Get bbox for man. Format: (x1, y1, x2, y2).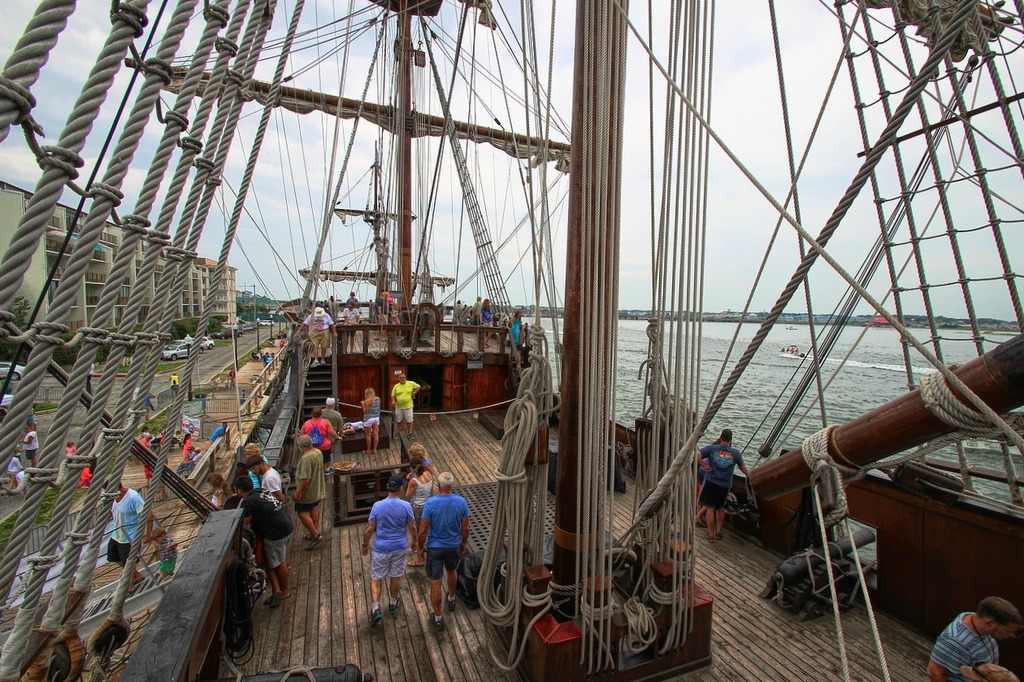
(294, 411, 339, 454).
